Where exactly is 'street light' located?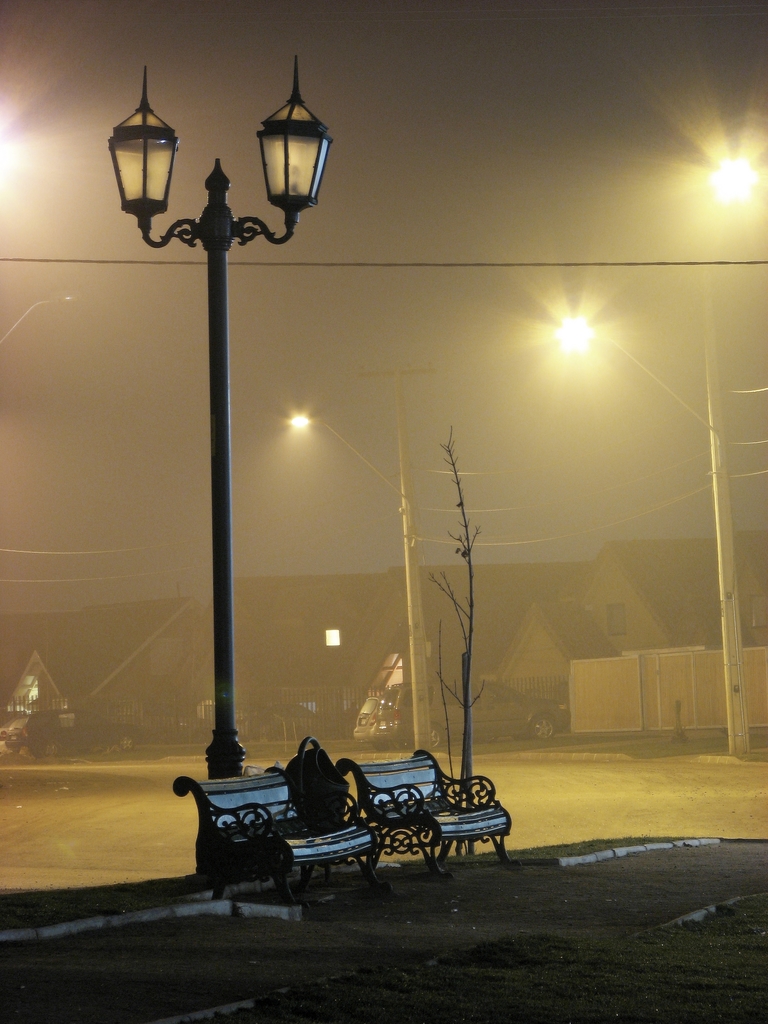
Its bounding box is x1=538, y1=148, x2=762, y2=767.
